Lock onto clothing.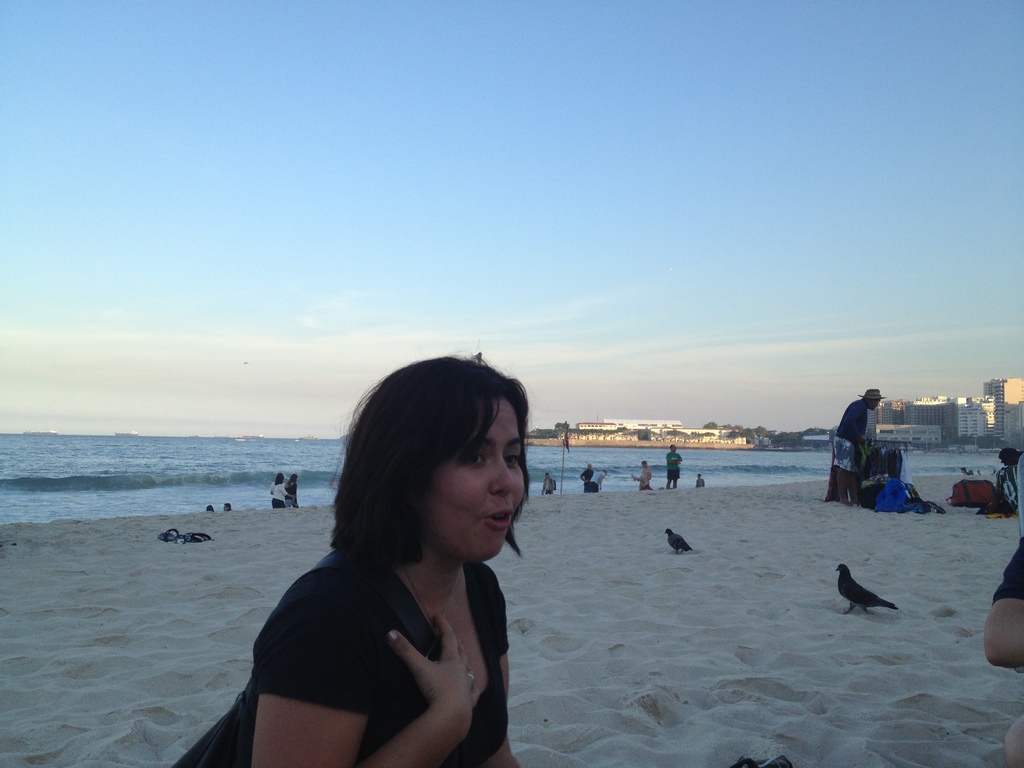
Locked: x1=269 y1=480 x2=278 y2=489.
